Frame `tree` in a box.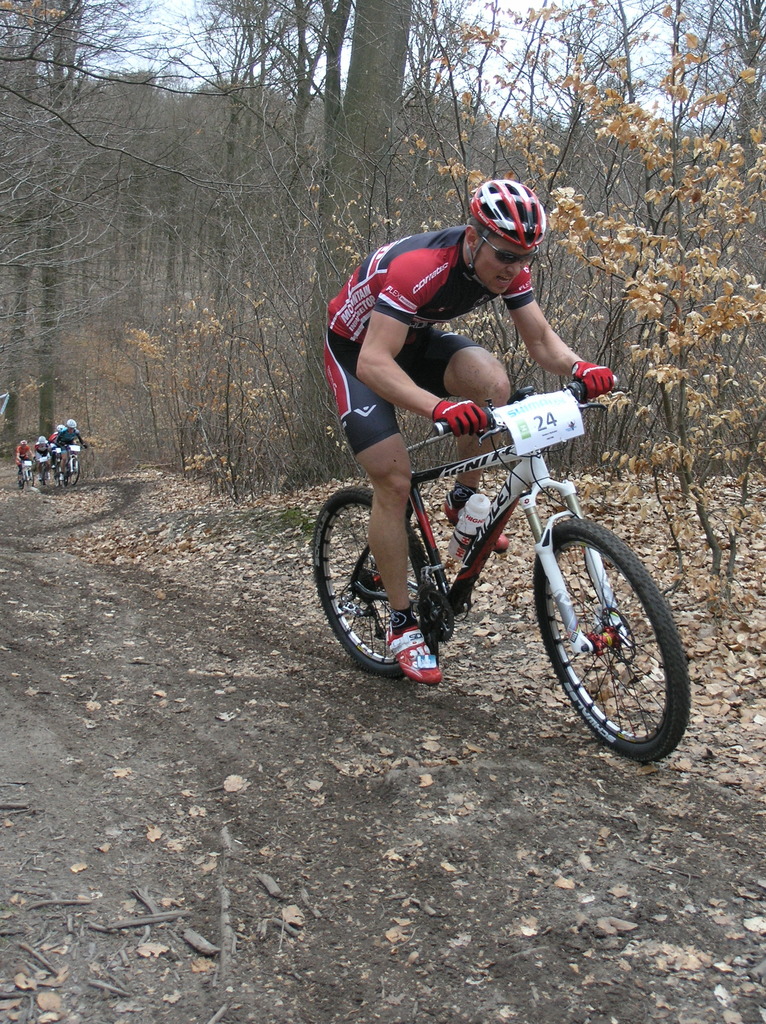
locate(290, 1, 417, 478).
